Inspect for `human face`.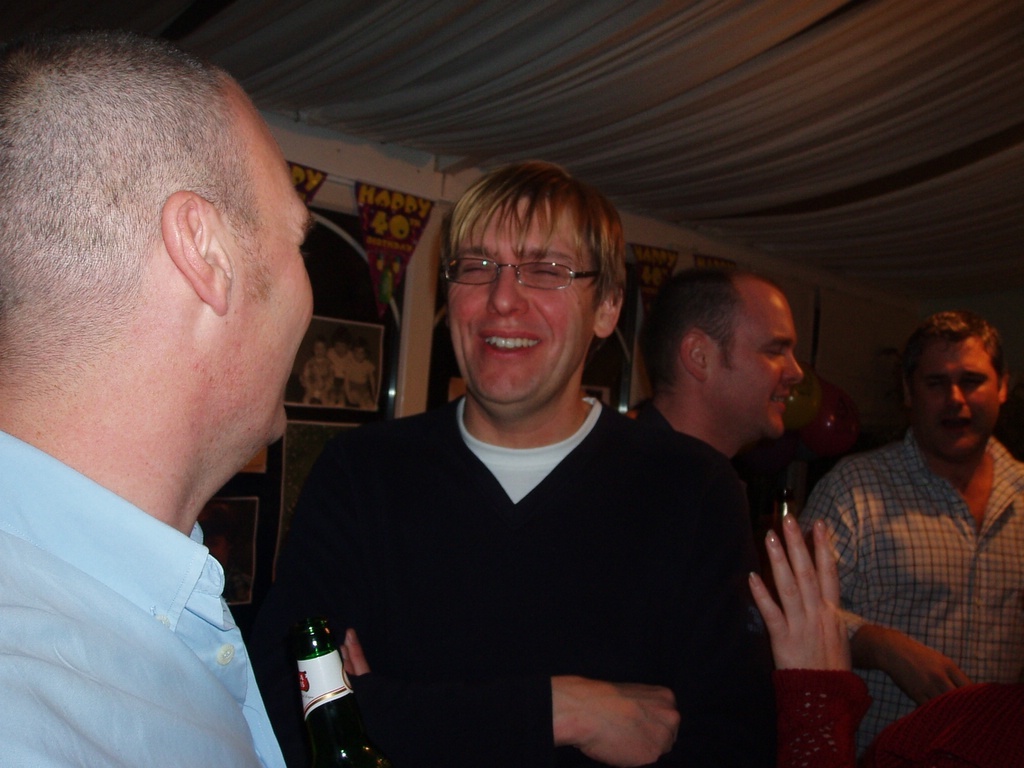
Inspection: locate(216, 84, 315, 469).
